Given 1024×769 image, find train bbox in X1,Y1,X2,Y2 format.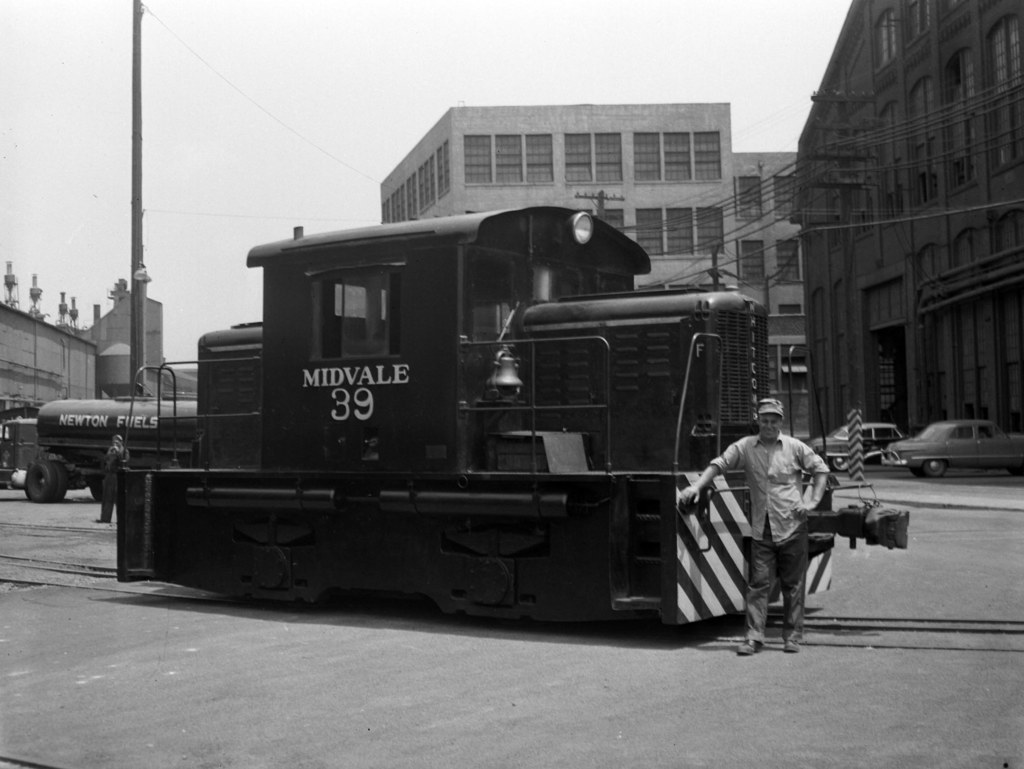
117,208,915,628.
